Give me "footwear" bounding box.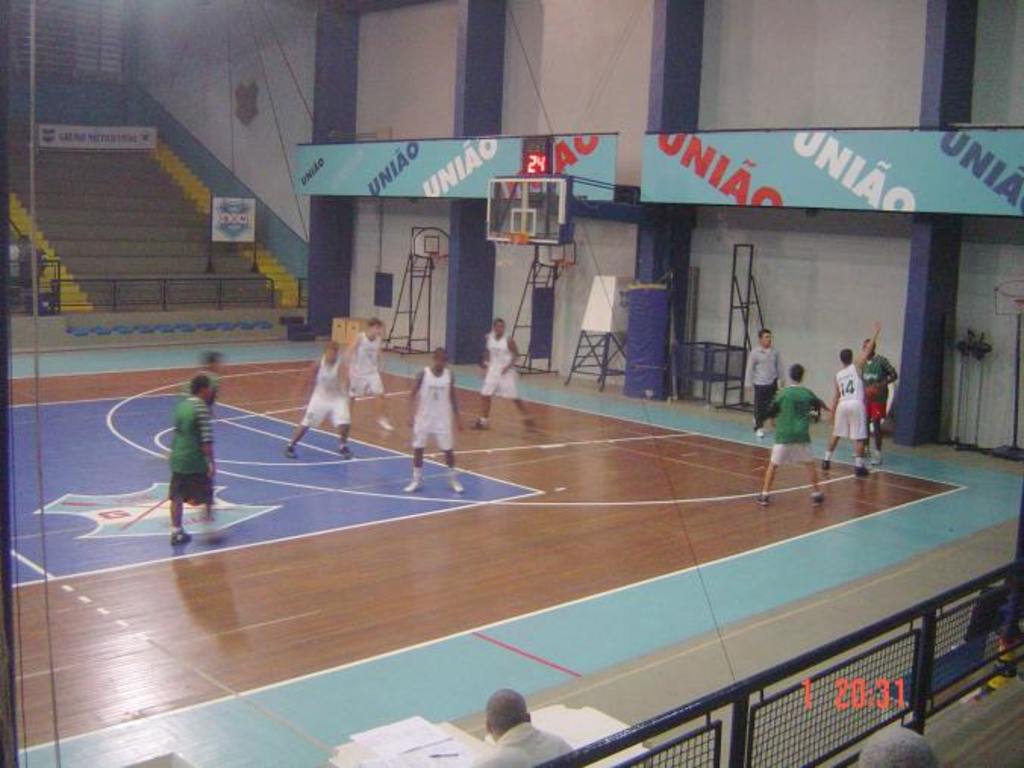
left=871, top=448, right=882, bottom=465.
